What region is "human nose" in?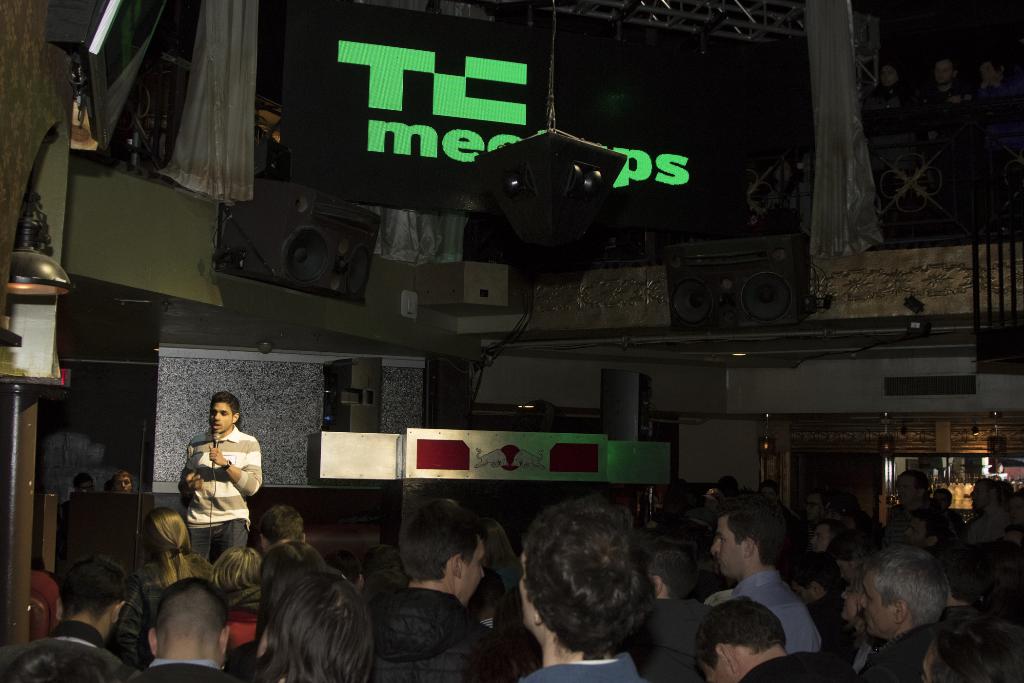
{"left": 214, "top": 411, "right": 219, "bottom": 421}.
